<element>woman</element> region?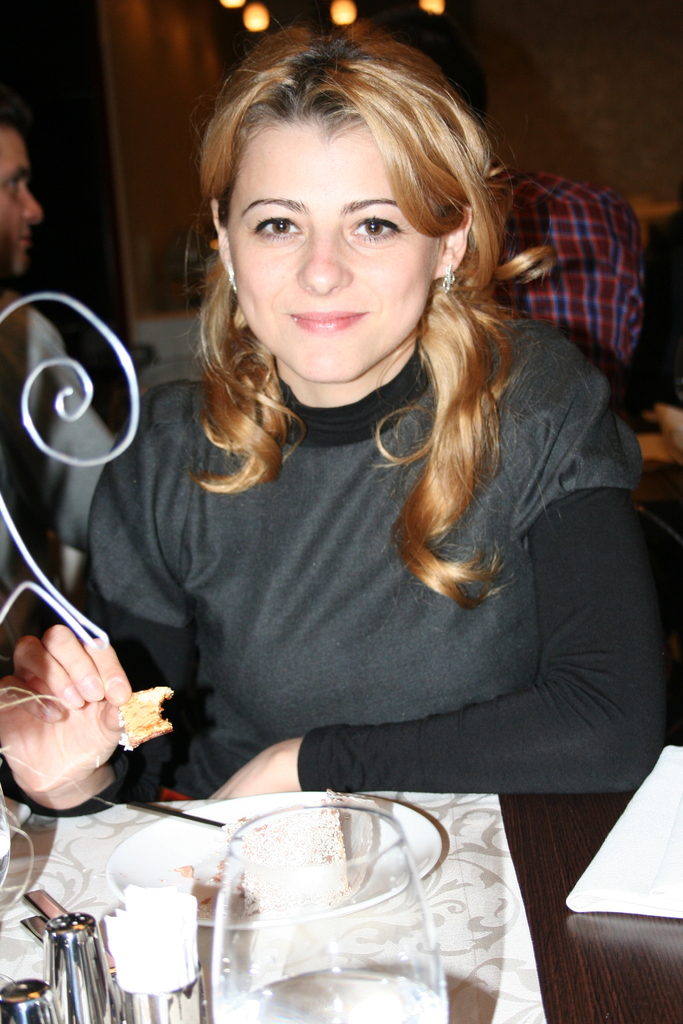
bbox=(0, 22, 646, 796)
